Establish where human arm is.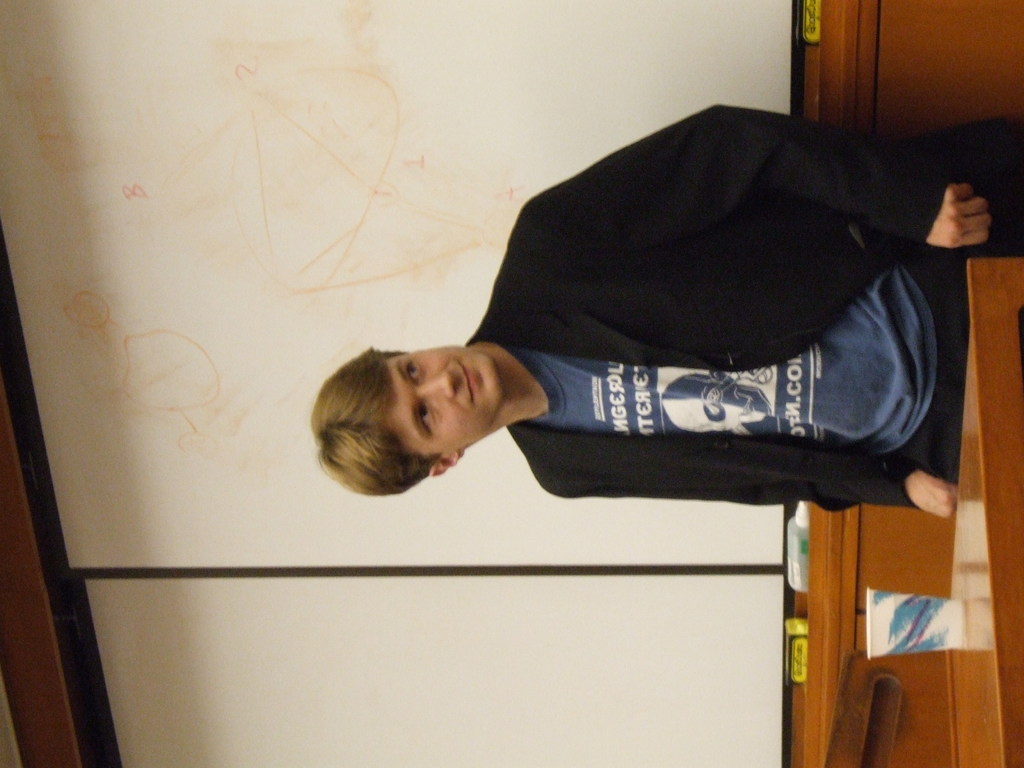
Established at 527, 105, 992, 245.
